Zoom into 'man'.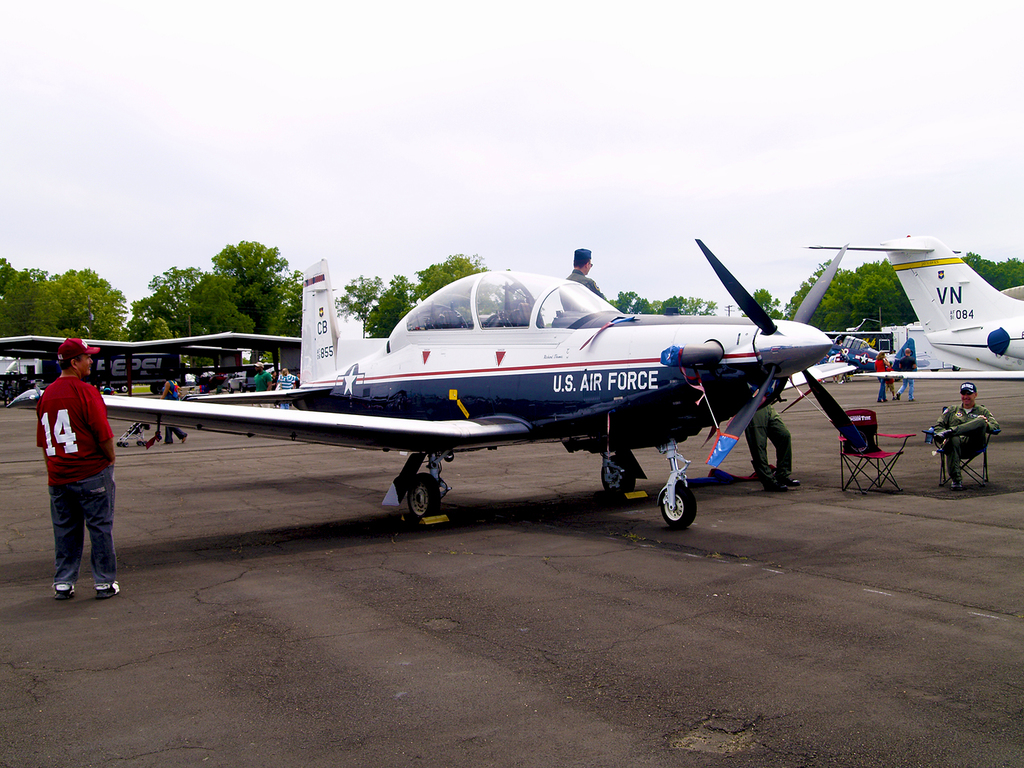
Zoom target: bbox=(933, 380, 1000, 499).
